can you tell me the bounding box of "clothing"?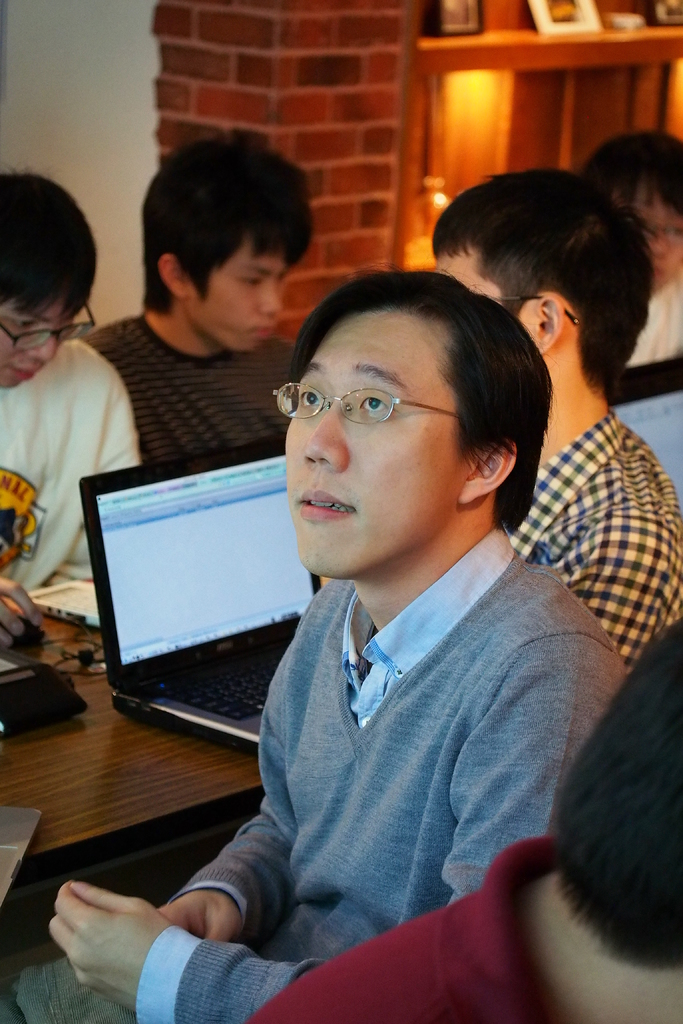
region(504, 402, 682, 680).
